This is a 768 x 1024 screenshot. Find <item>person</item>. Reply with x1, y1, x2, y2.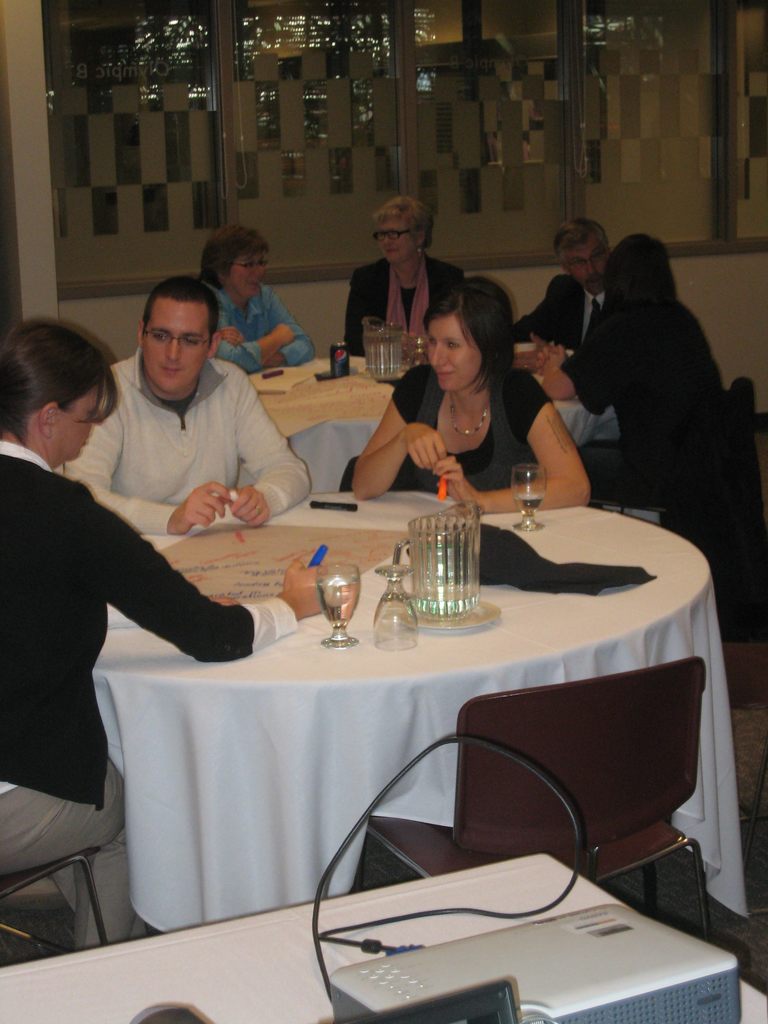
516, 200, 624, 363.
